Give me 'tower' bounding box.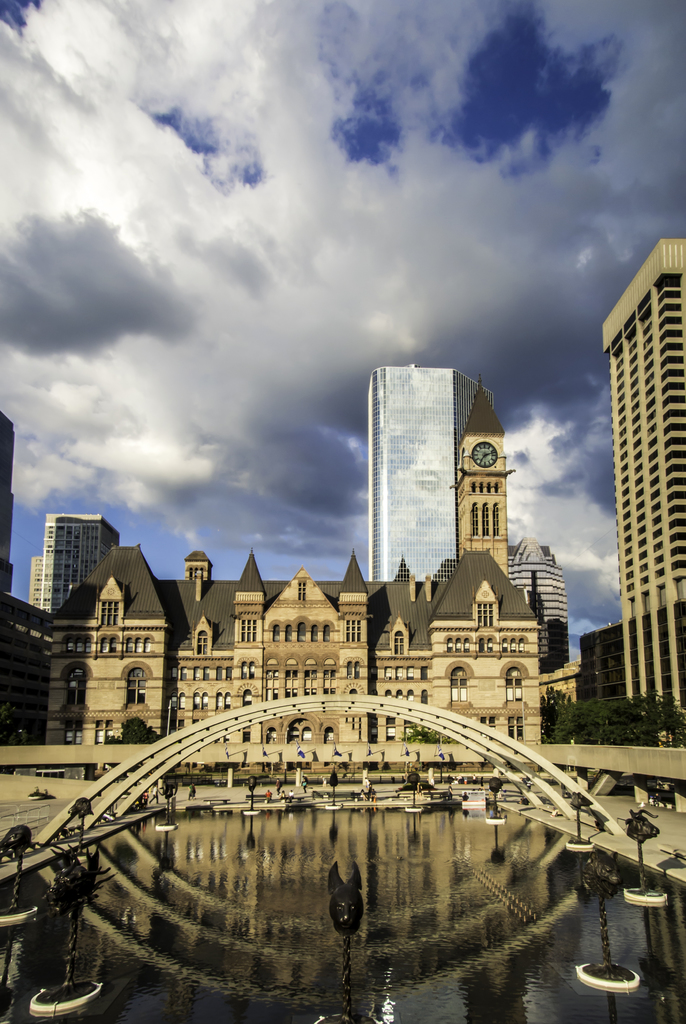
[500,528,567,691].
